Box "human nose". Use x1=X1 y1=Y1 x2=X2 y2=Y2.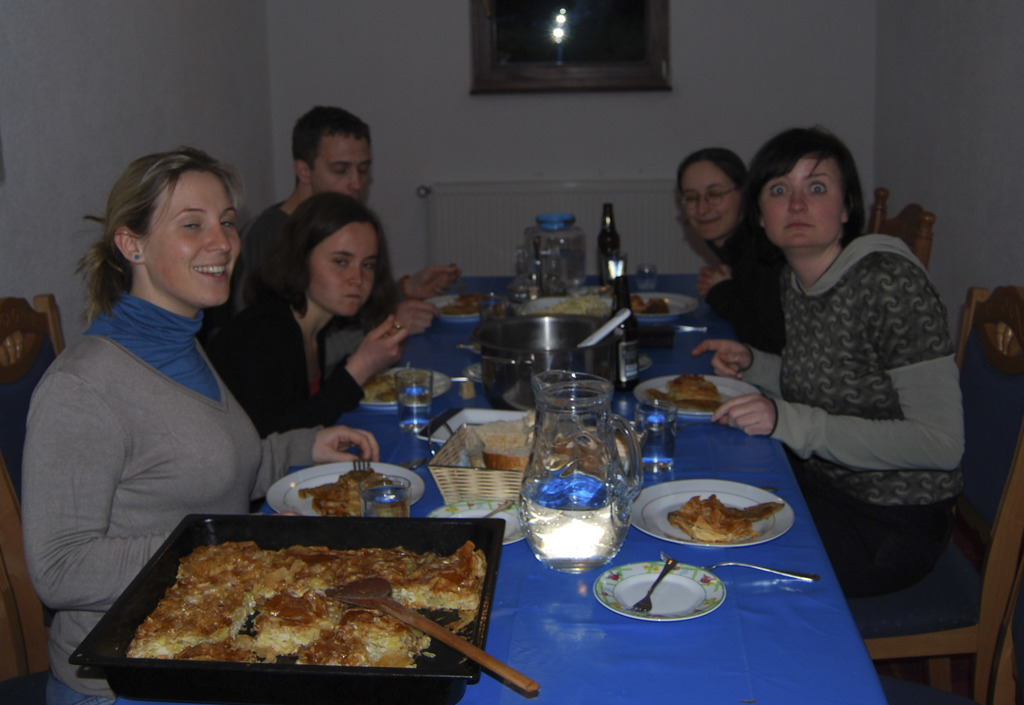
x1=346 y1=171 x2=365 y2=191.
